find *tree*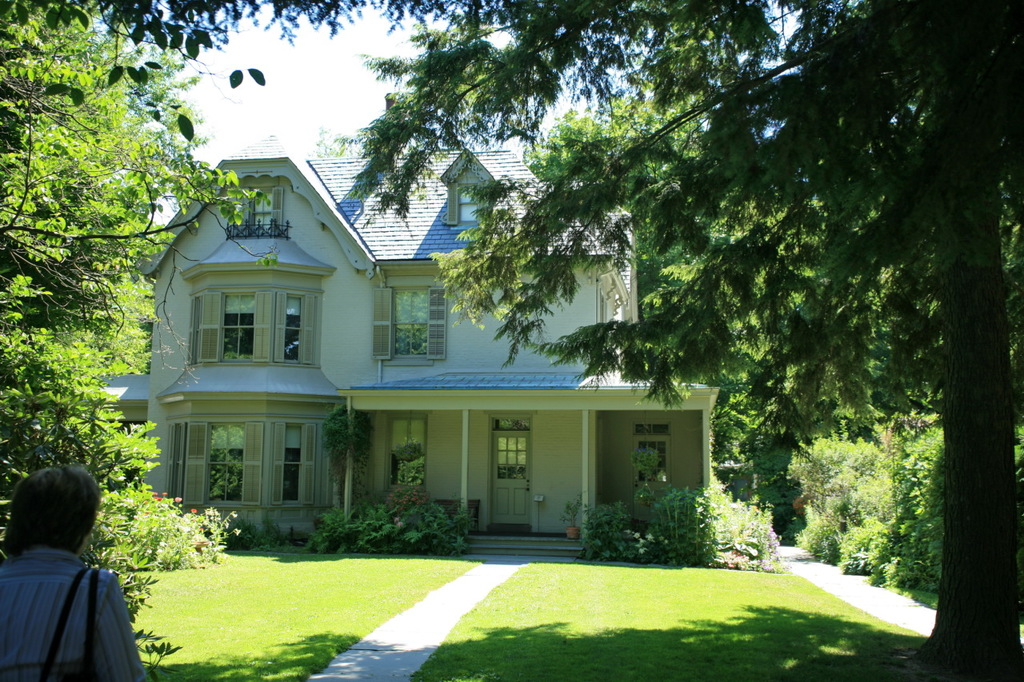
[x1=308, y1=124, x2=366, y2=164]
